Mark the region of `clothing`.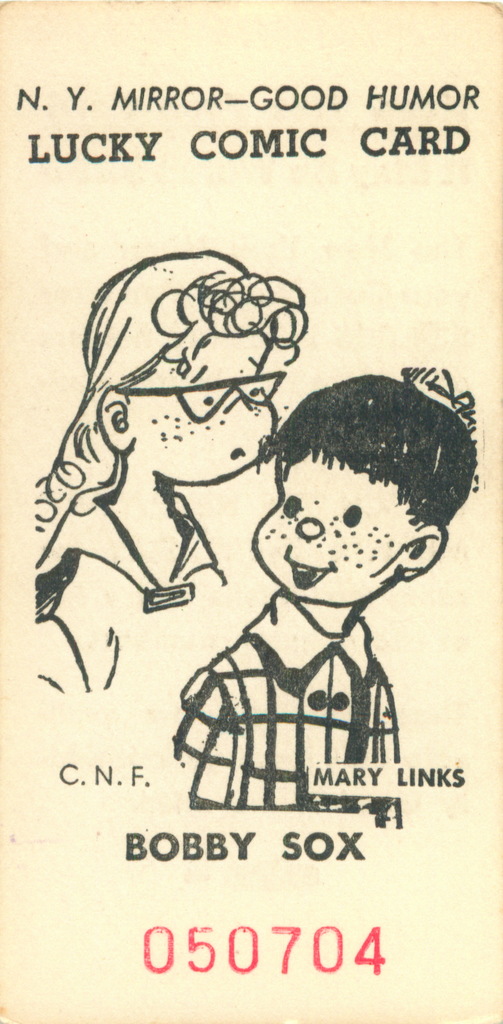
Region: <region>163, 527, 453, 824</region>.
